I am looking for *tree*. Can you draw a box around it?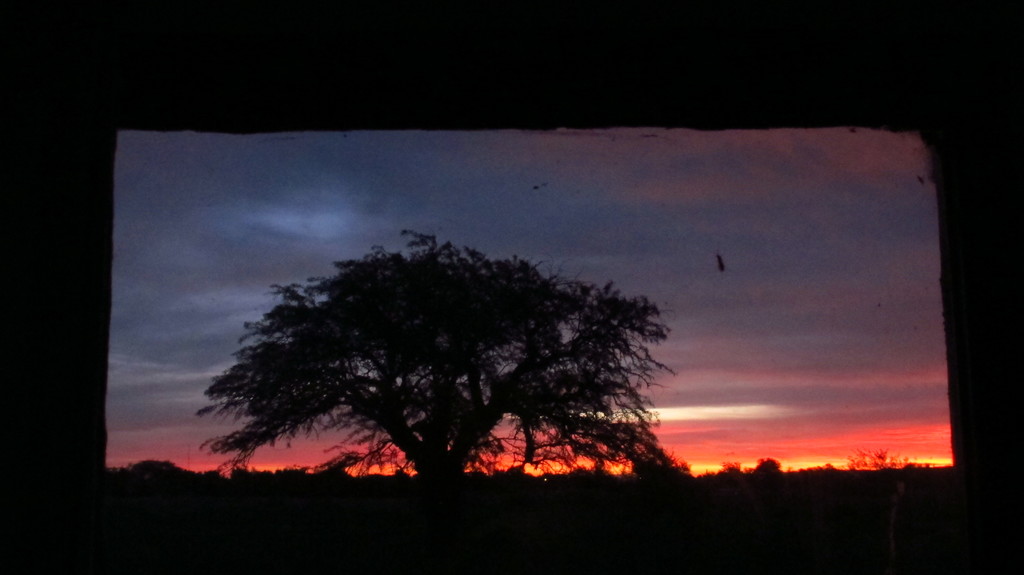
Sure, the bounding box is 228:216:685:492.
